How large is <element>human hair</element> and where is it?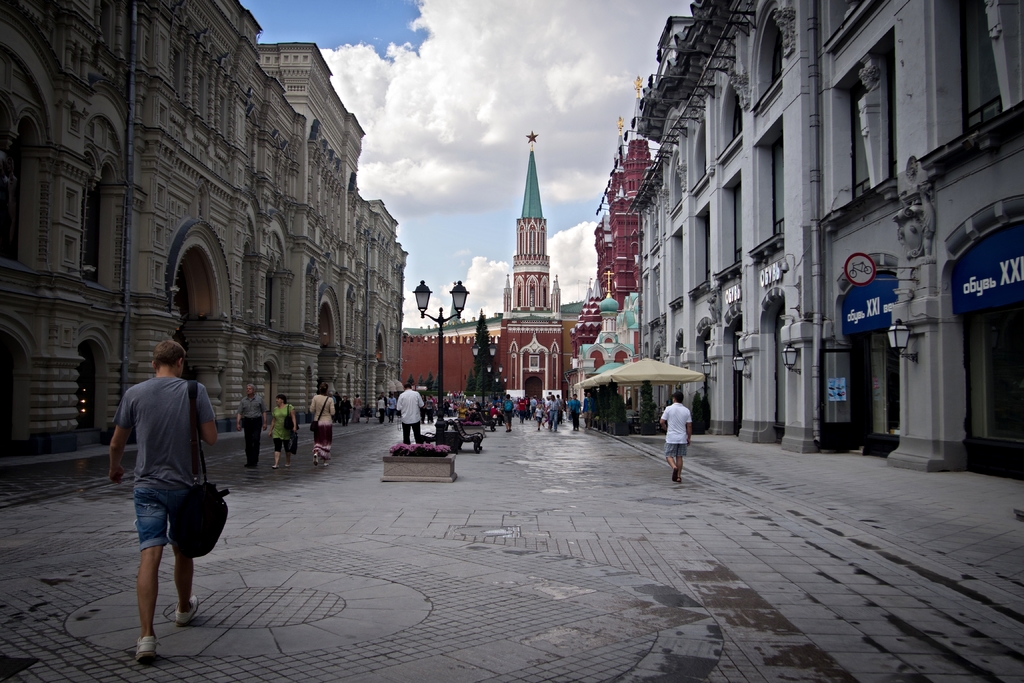
Bounding box: 671 391 682 404.
